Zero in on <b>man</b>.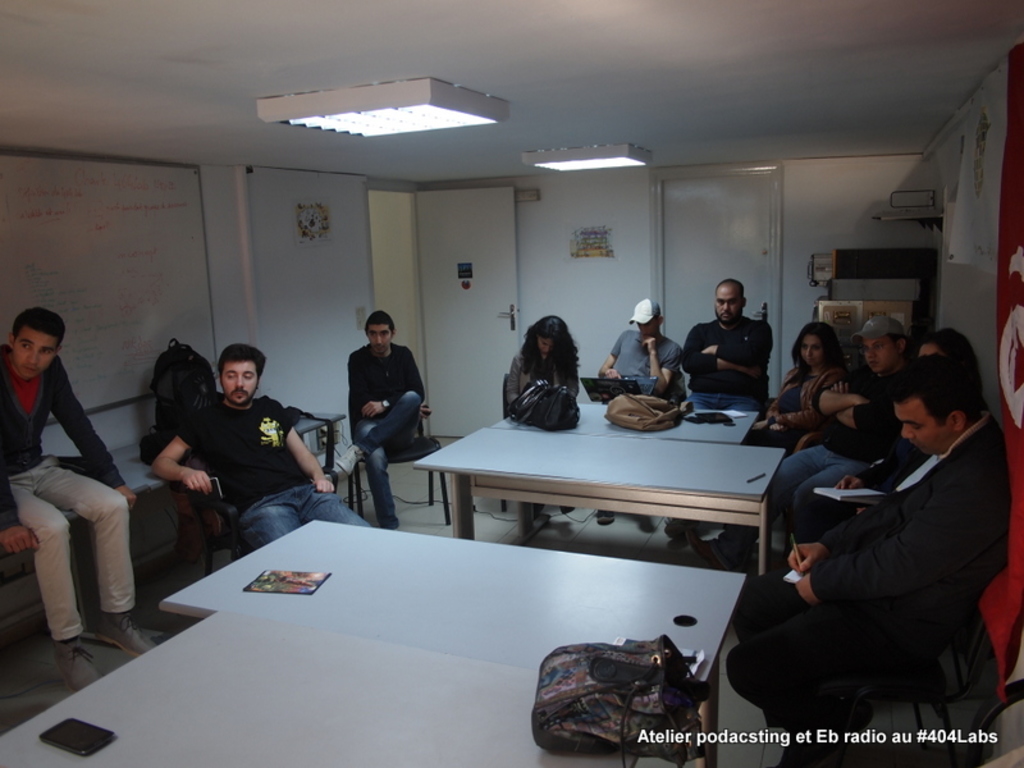
Zeroed in: (692, 273, 777, 406).
